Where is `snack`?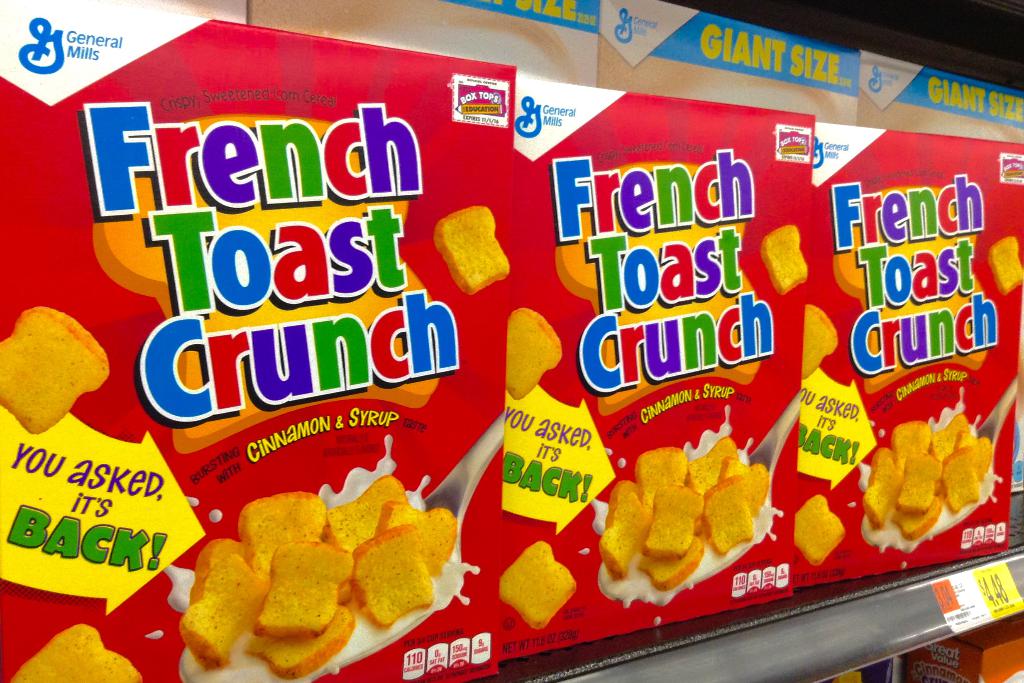
rect(796, 494, 852, 570).
